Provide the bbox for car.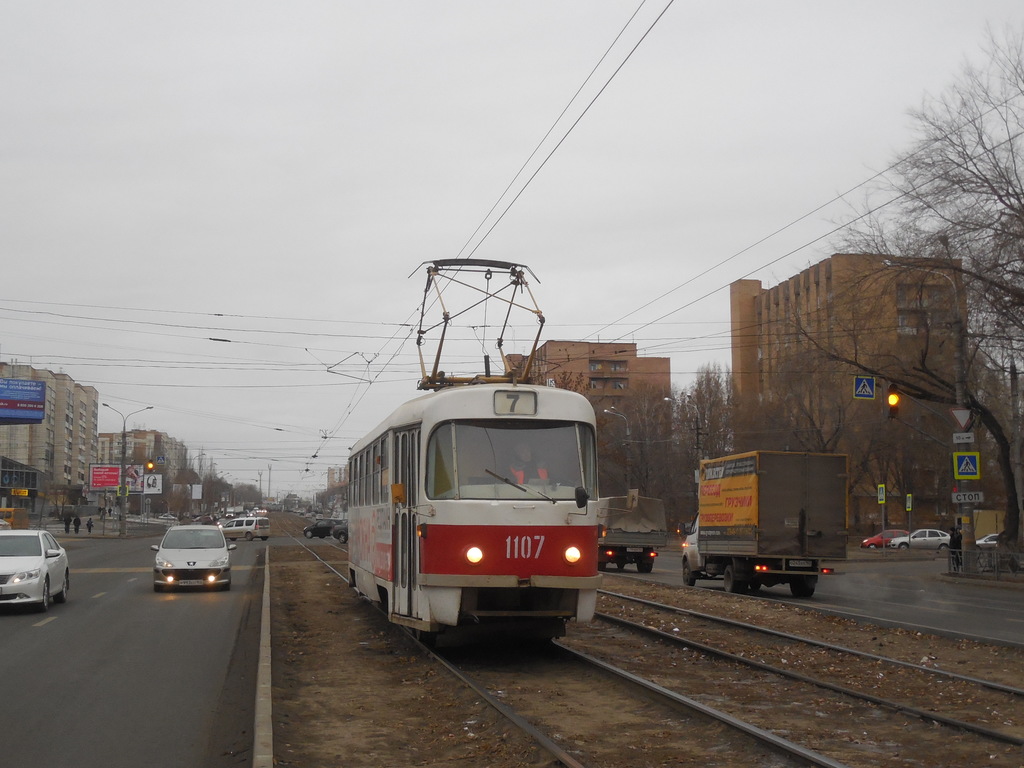
crop(148, 522, 236, 586).
